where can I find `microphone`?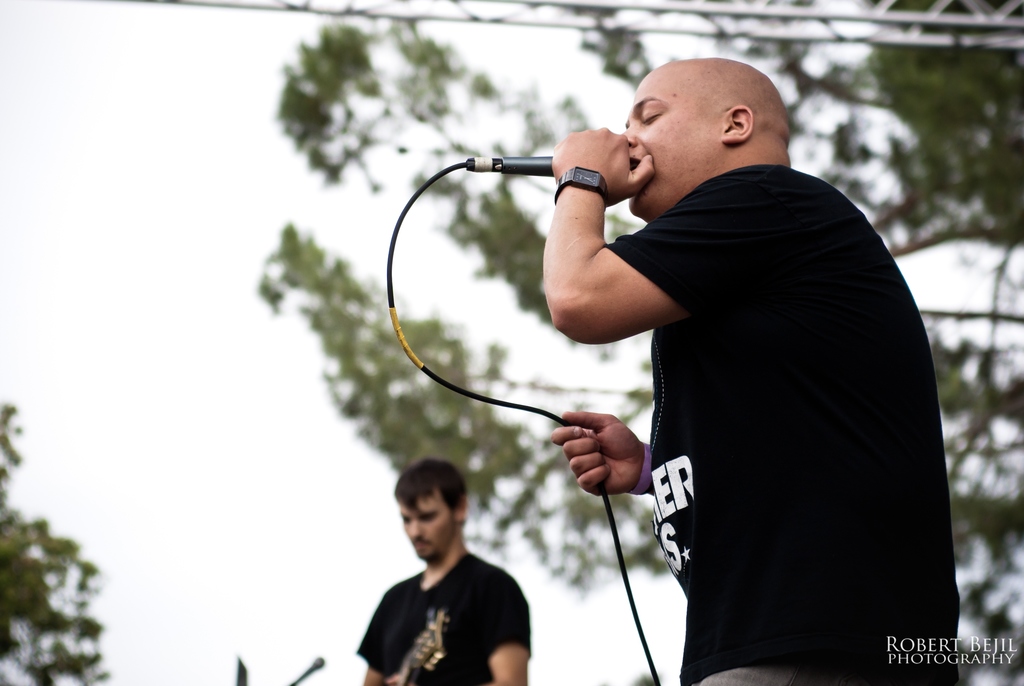
You can find it at bbox=[289, 657, 325, 685].
